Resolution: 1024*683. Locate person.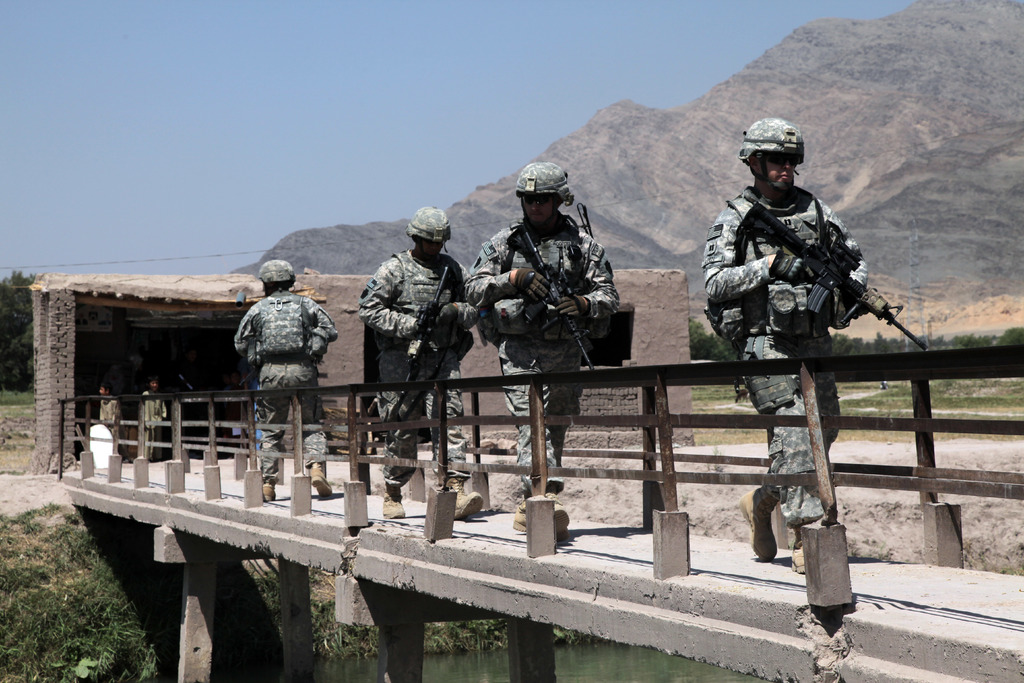
139,373,166,461.
